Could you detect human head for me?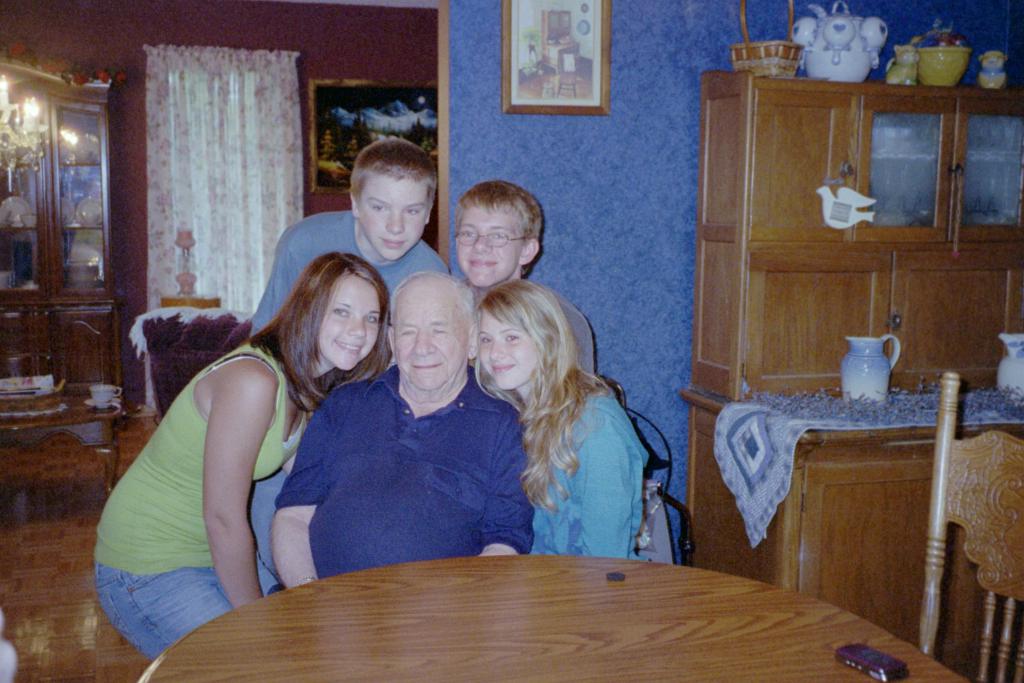
Detection result: 475, 283, 563, 392.
